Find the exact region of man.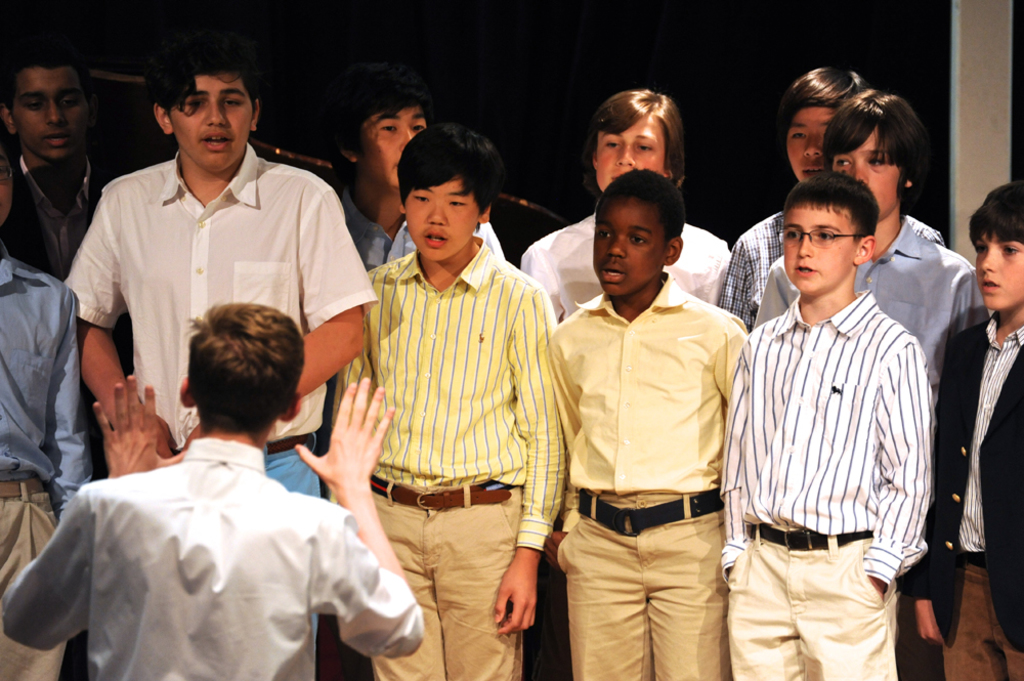
Exact region: [x1=32, y1=256, x2=414, y2=668].
